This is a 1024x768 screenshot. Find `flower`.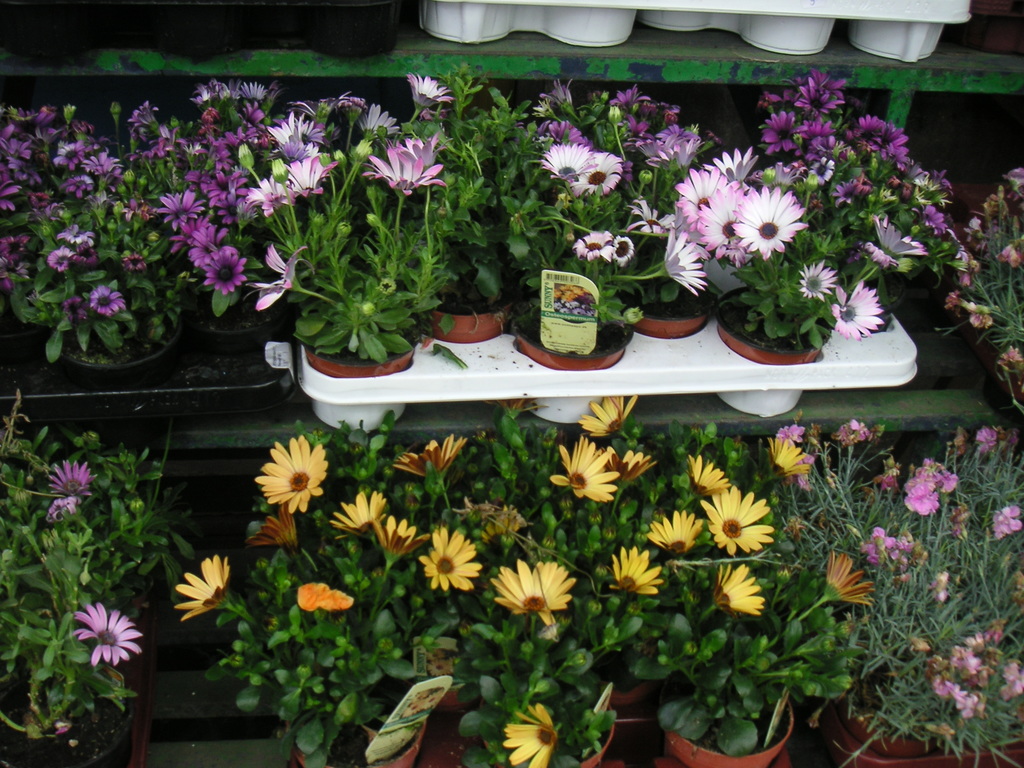
Bounding box: locate(975, 423, 997, 454).
